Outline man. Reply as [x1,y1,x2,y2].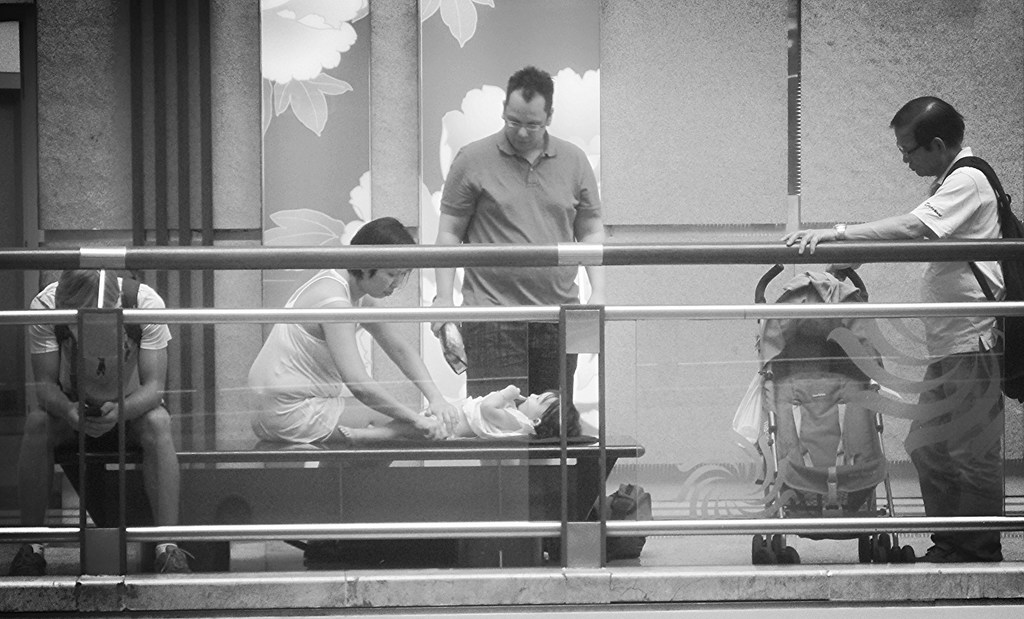
[9,264,190,581].
